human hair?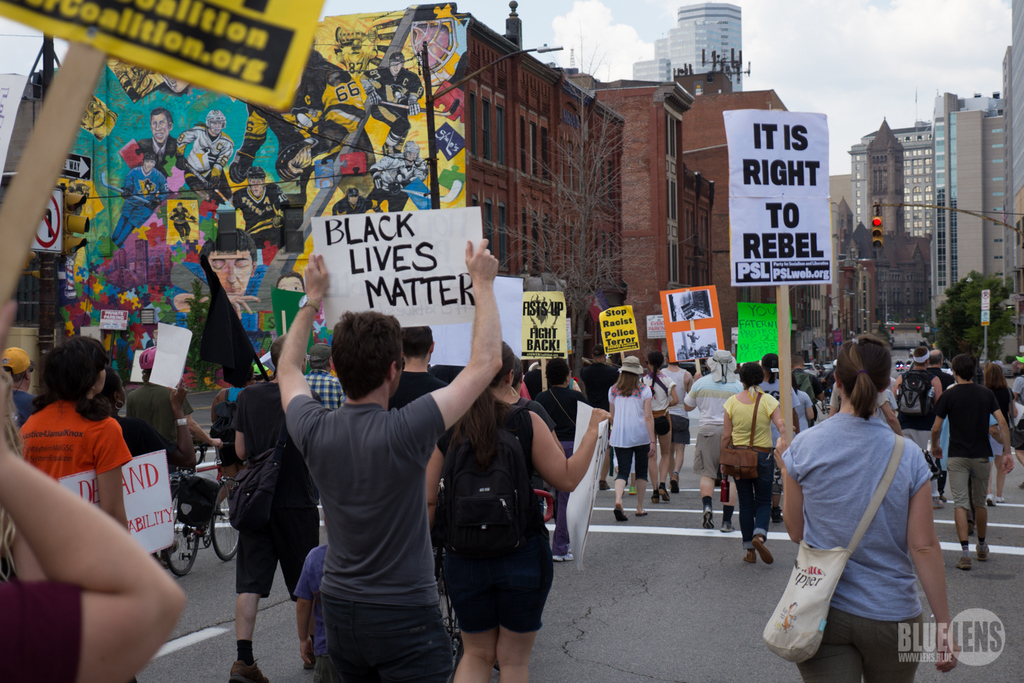
[312,355,325,372]
